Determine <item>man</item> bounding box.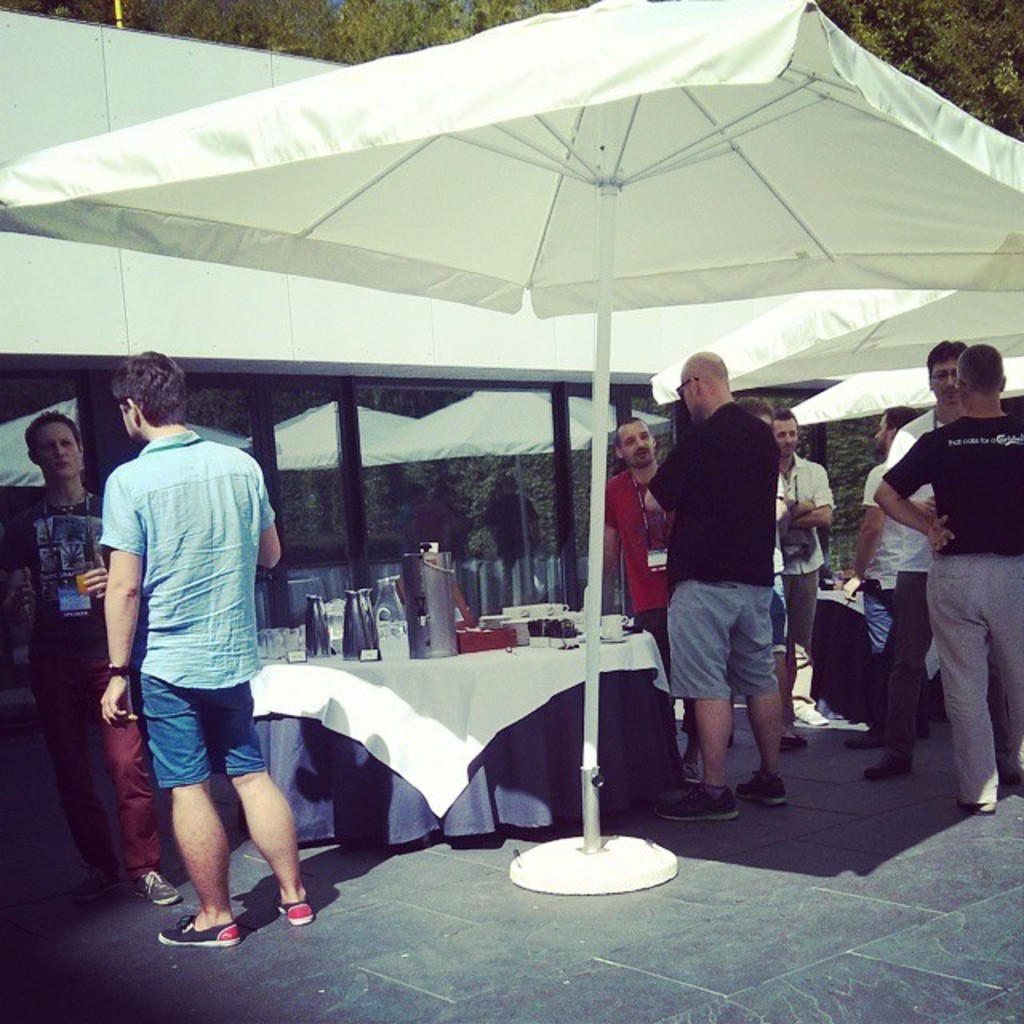
Determined: {"left": 598, "top": 419, "right": 704, "bottom": 784}.
